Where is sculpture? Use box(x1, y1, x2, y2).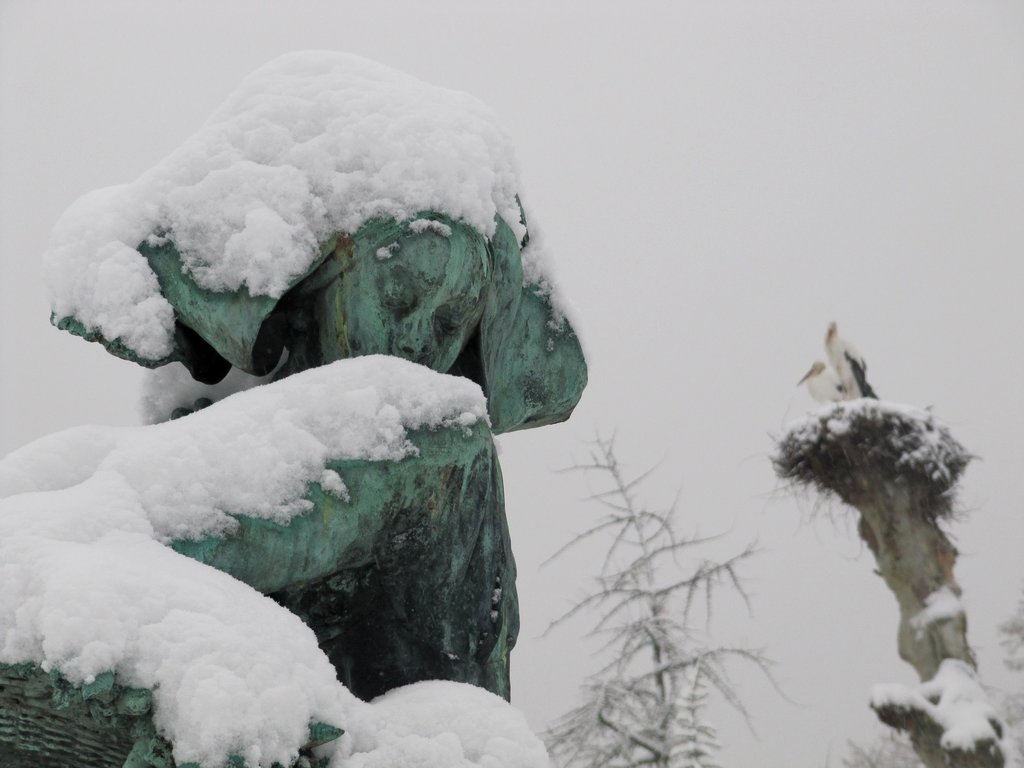
box(0, 0, 621, 767).
